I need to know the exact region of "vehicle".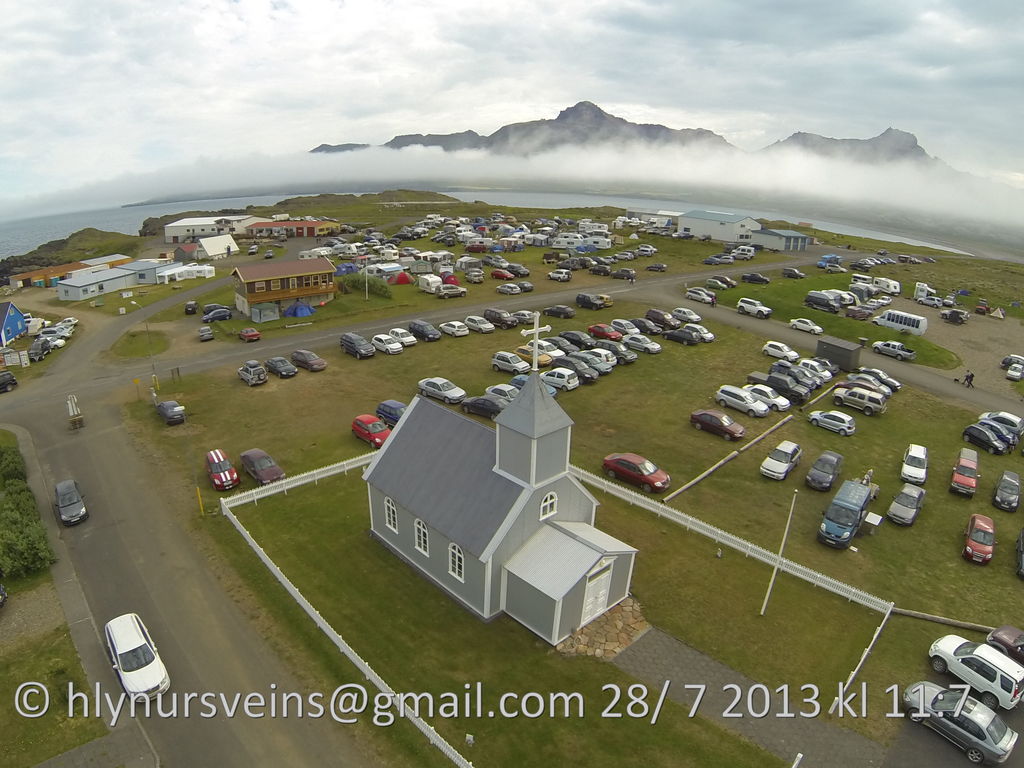
Region: <region>573, 292, 605, 312</region>.
